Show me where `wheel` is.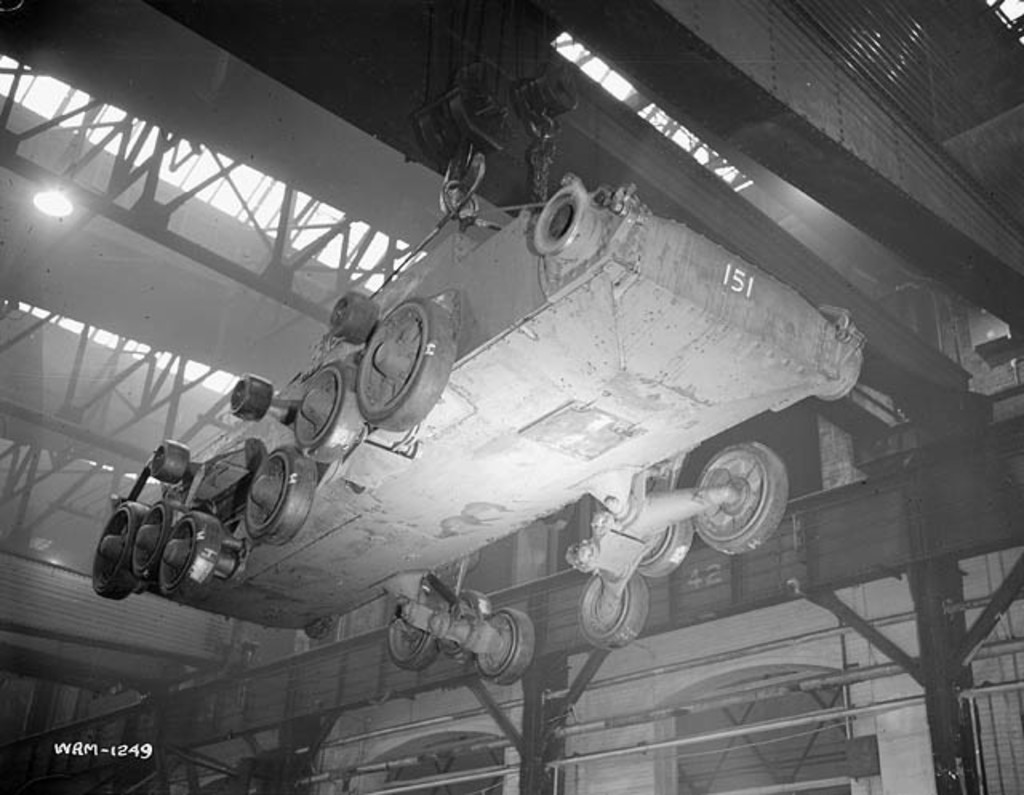
`wheel` is at <region>678, 435, 802, 568</region>.
